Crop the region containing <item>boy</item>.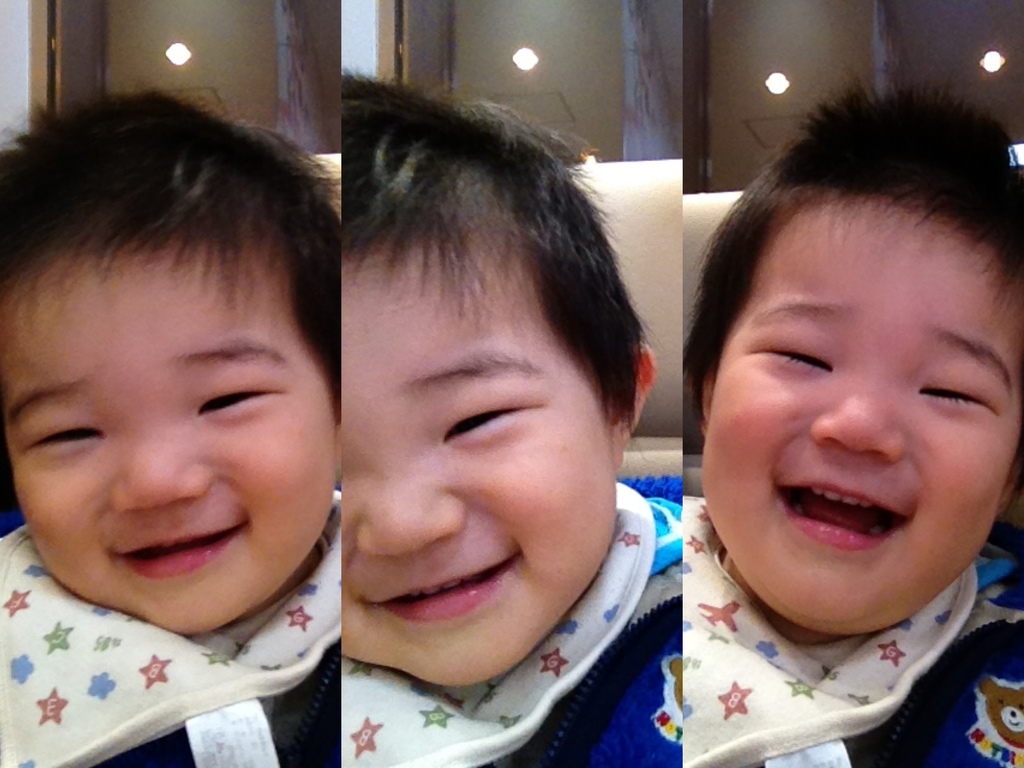
Crop region: x1=1, y1=94, x2=345, y2=767.
